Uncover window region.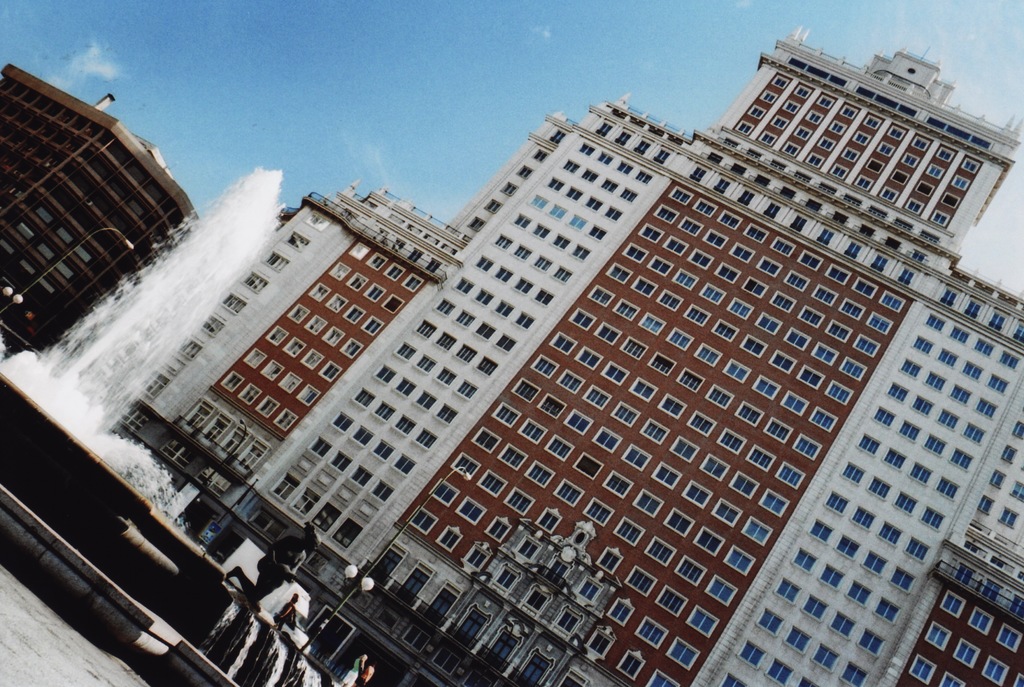
Uncovered: locate(811, 410, 837, 430).
